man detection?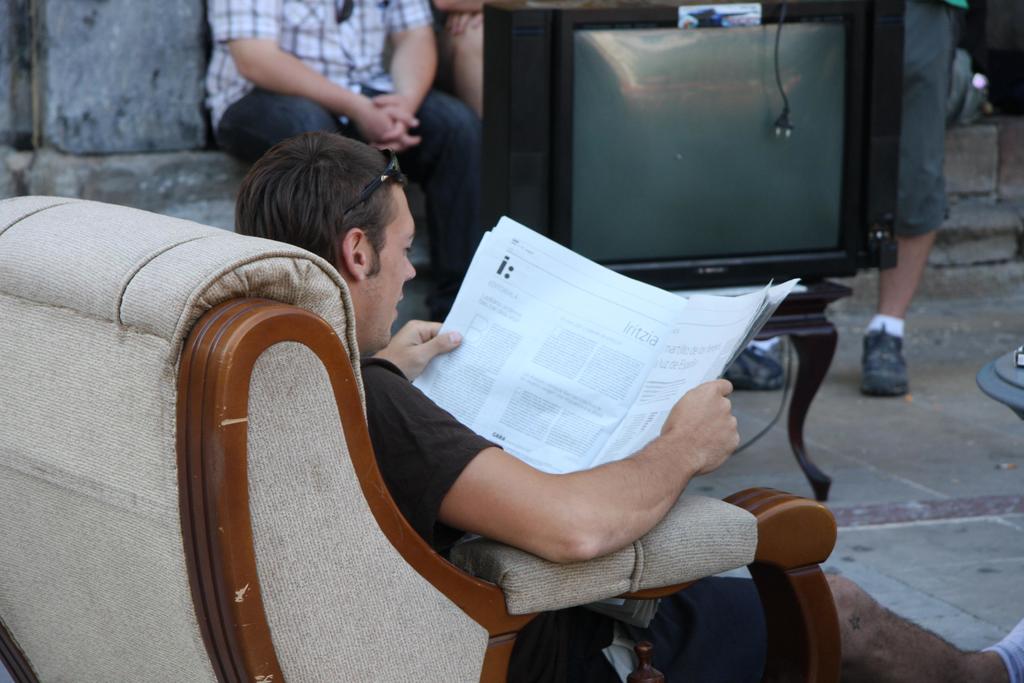
(x1=211, y1=0, x2=486, y2=320)
